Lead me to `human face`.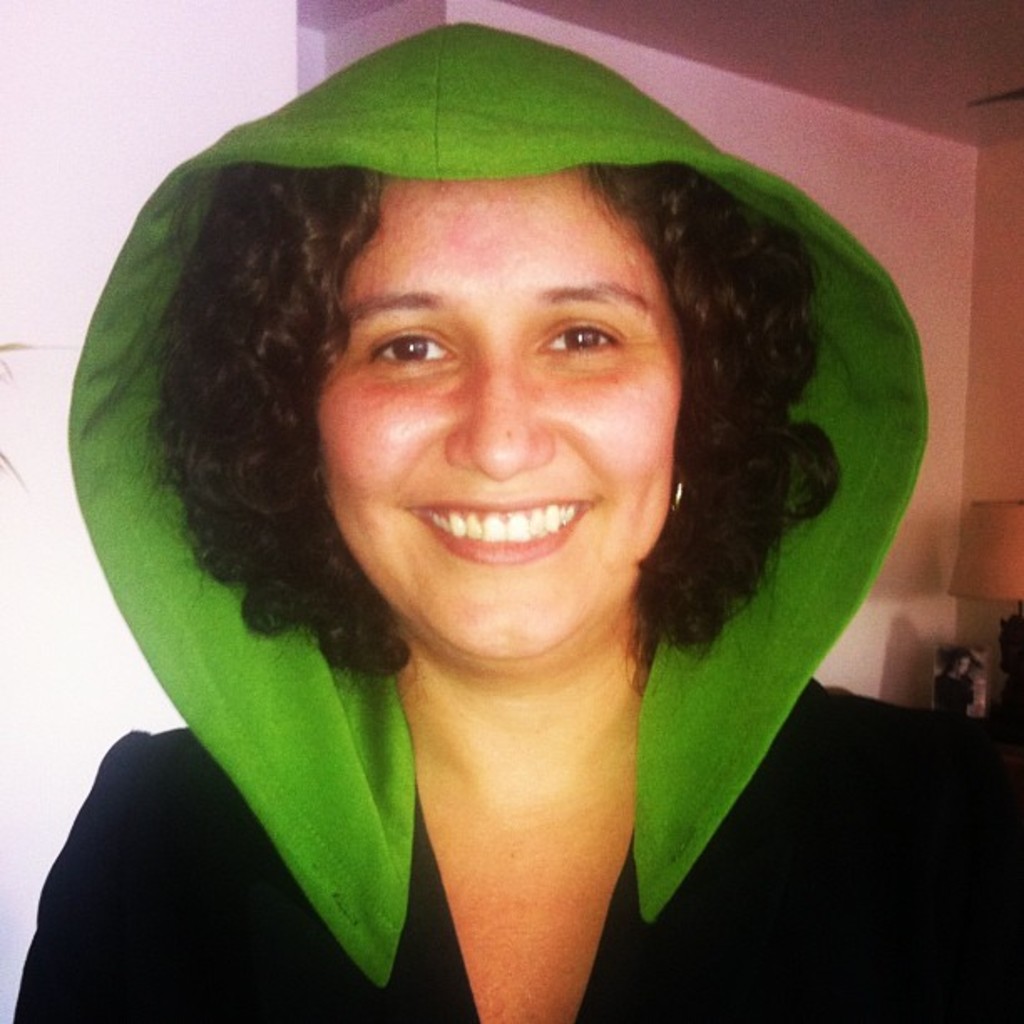
Lead to (315,164,678,656).
